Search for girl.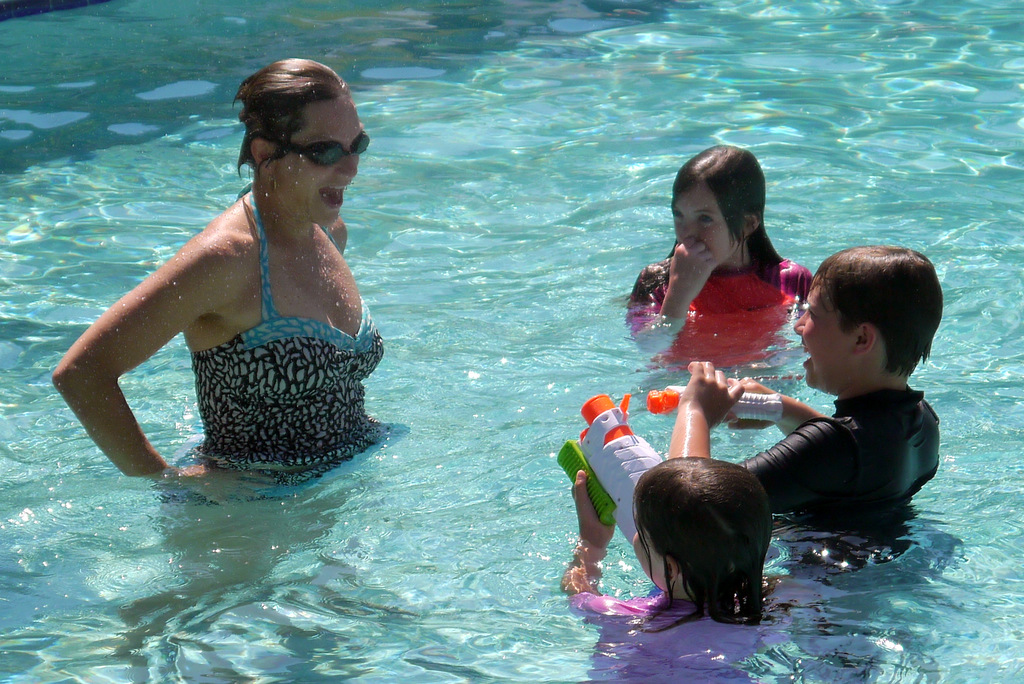
Found at select_region(568, 450, 787, 628).
